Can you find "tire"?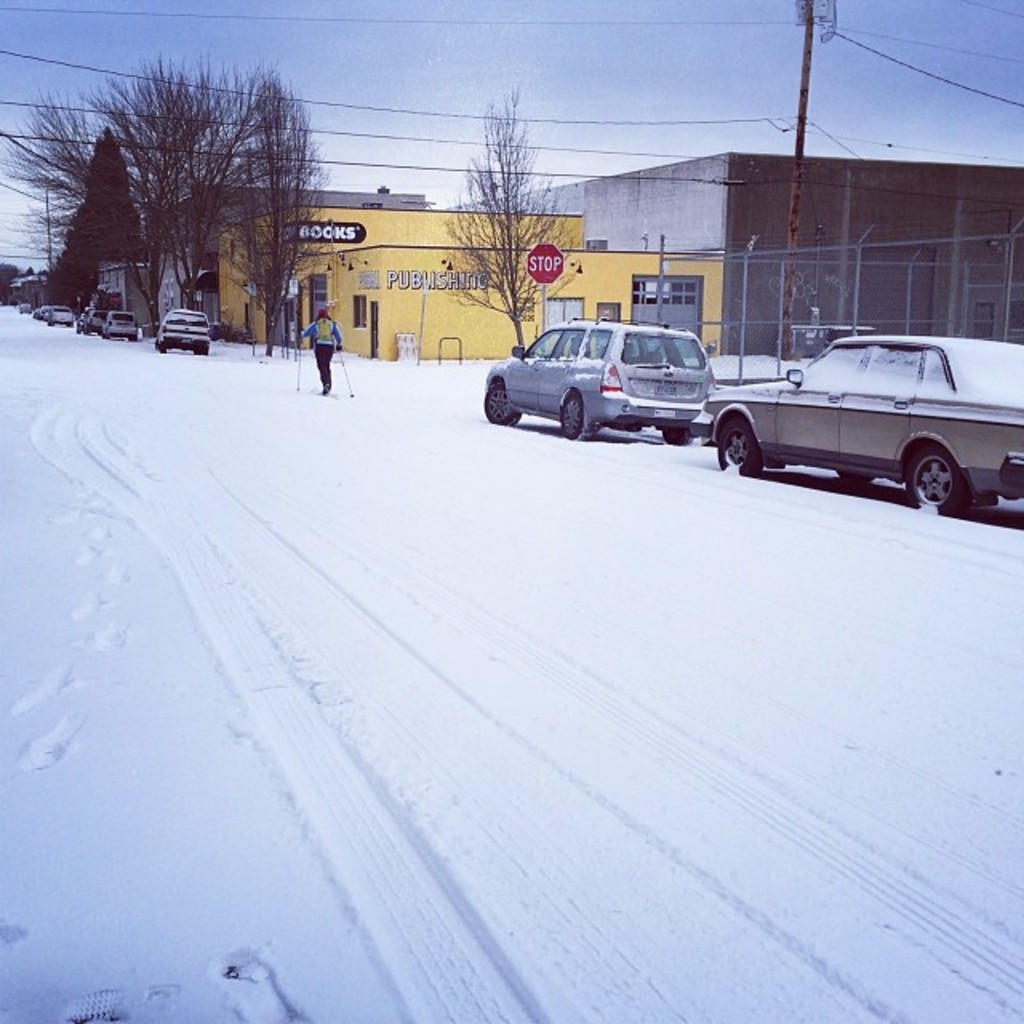
Yes, bounding box: (x1=77, y1=325, x2=86, y2=336).
